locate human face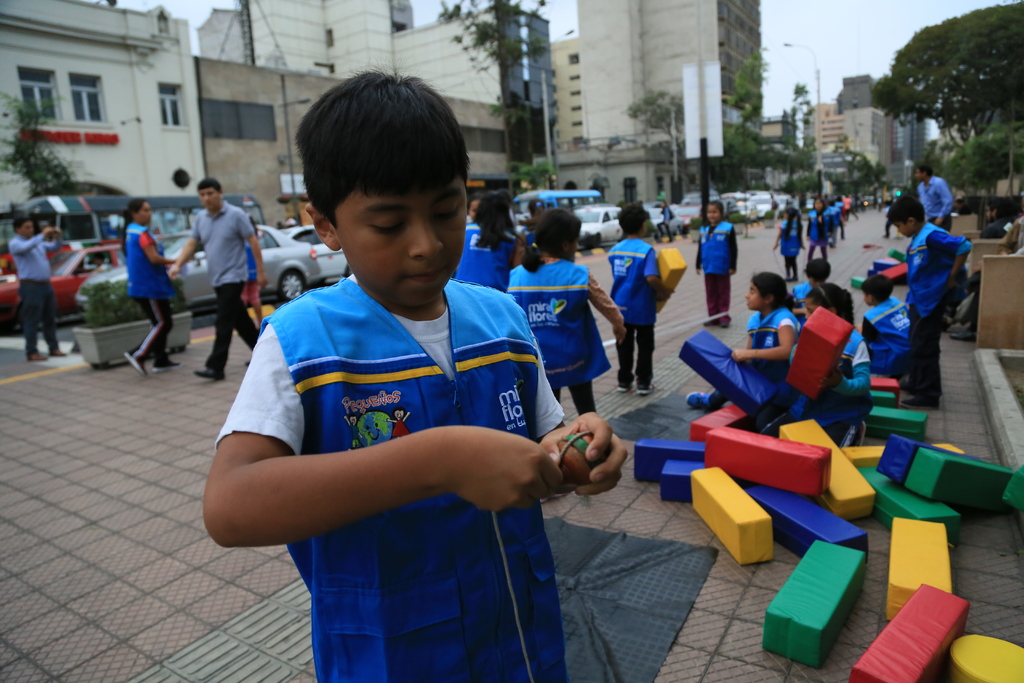
bbox(198, 185, 220, 210)
